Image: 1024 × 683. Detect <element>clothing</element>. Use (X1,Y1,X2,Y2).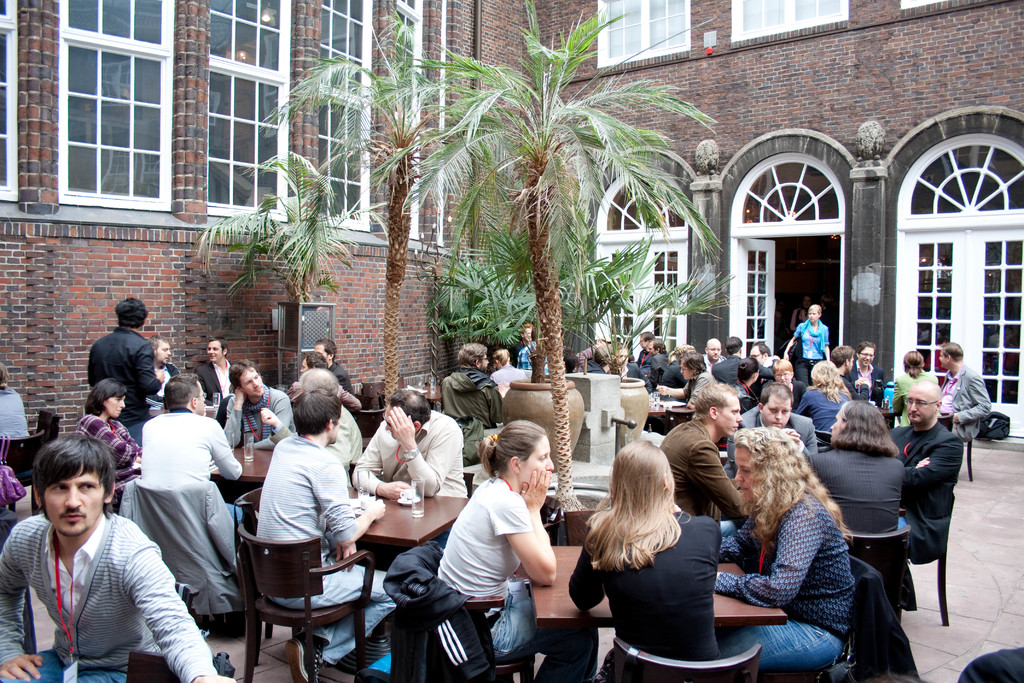
(0,325,527,680).
